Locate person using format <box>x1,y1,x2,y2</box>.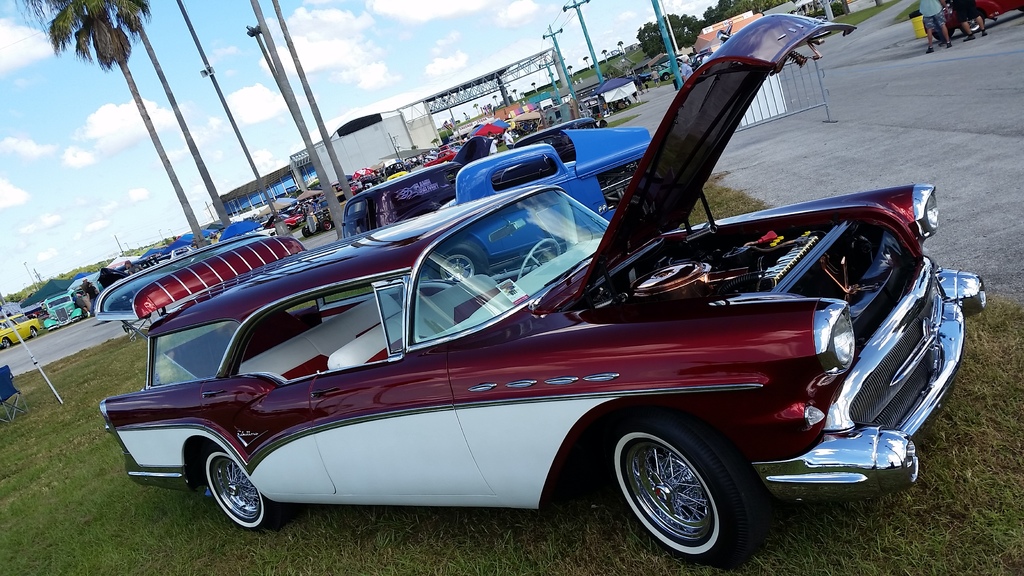
<box>81,277,89,297</box>.
